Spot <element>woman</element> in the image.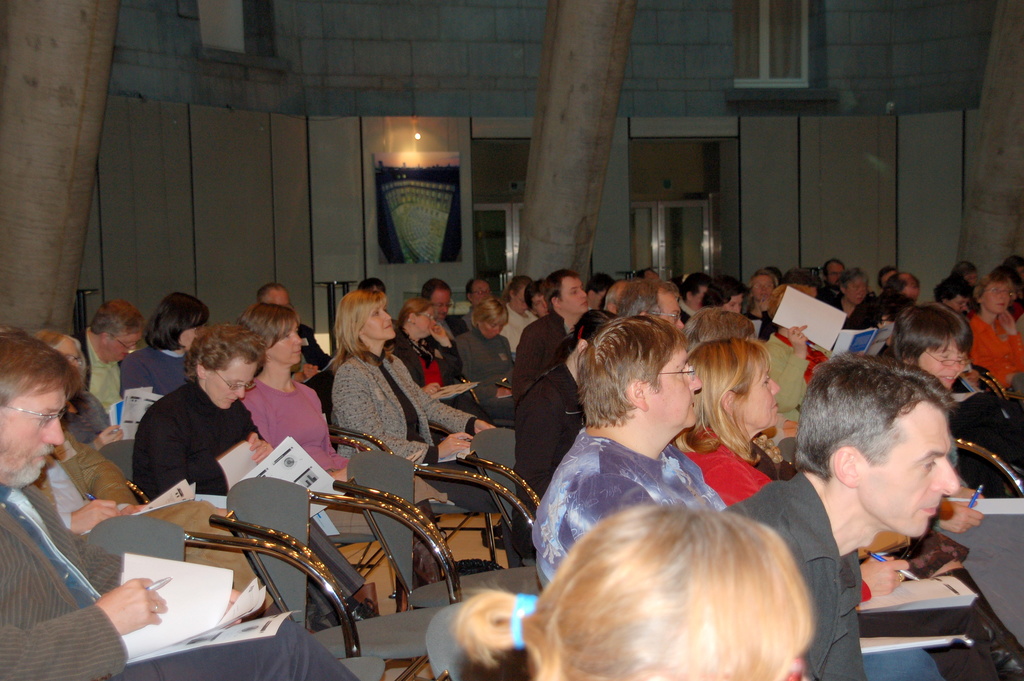
<element>woman</element> found at locate(120, 295, 214, 397).
